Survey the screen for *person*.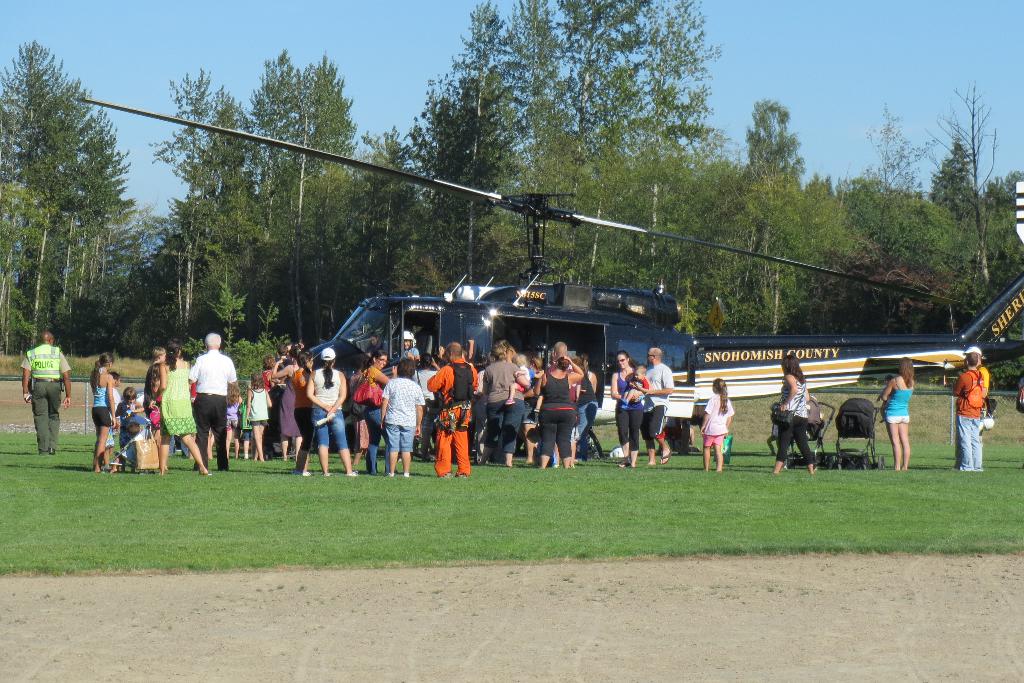
Survey found: [left=881, top=356, right=918, bottom=468].
